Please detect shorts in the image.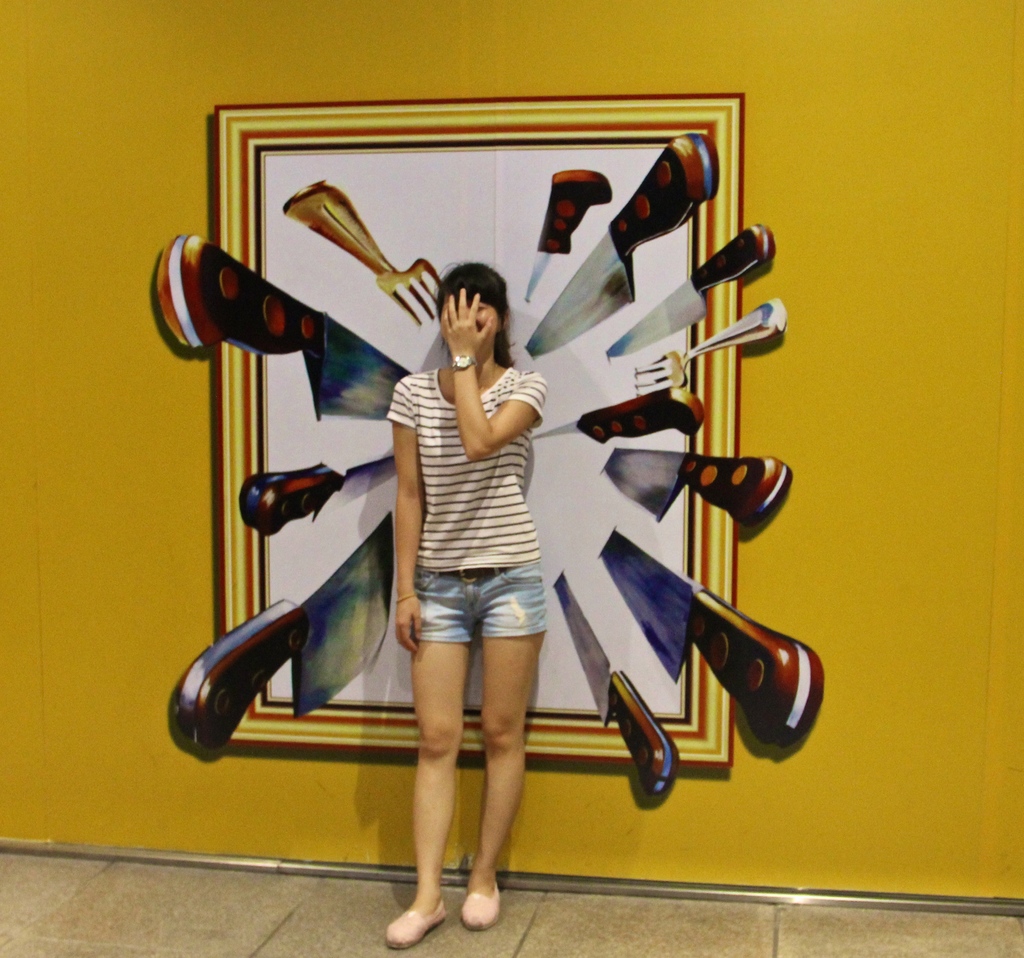
<region>392, 581, 547, 658</region>.
